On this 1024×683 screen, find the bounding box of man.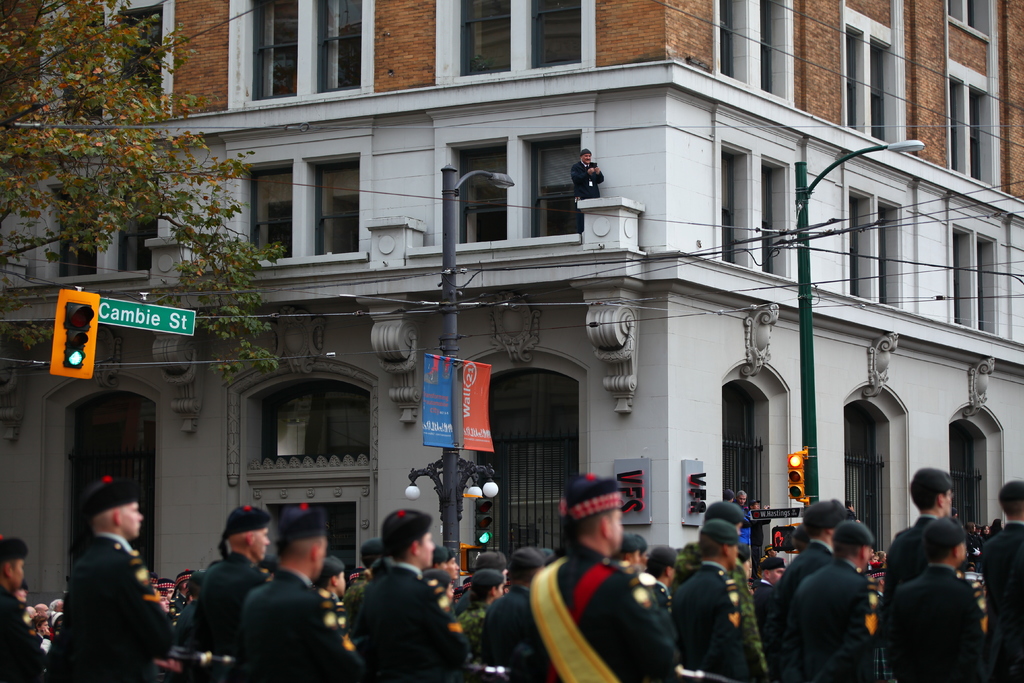
Bounding box: (541,547,556,565).
